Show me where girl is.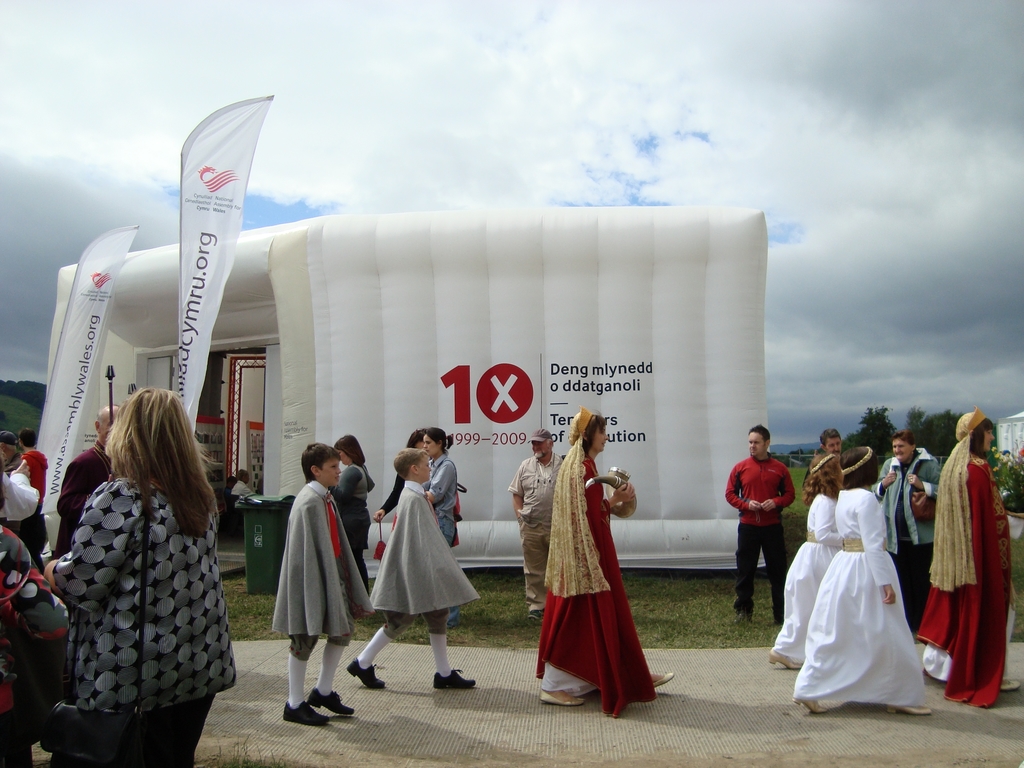
girl is at [916,404,1017,714].
